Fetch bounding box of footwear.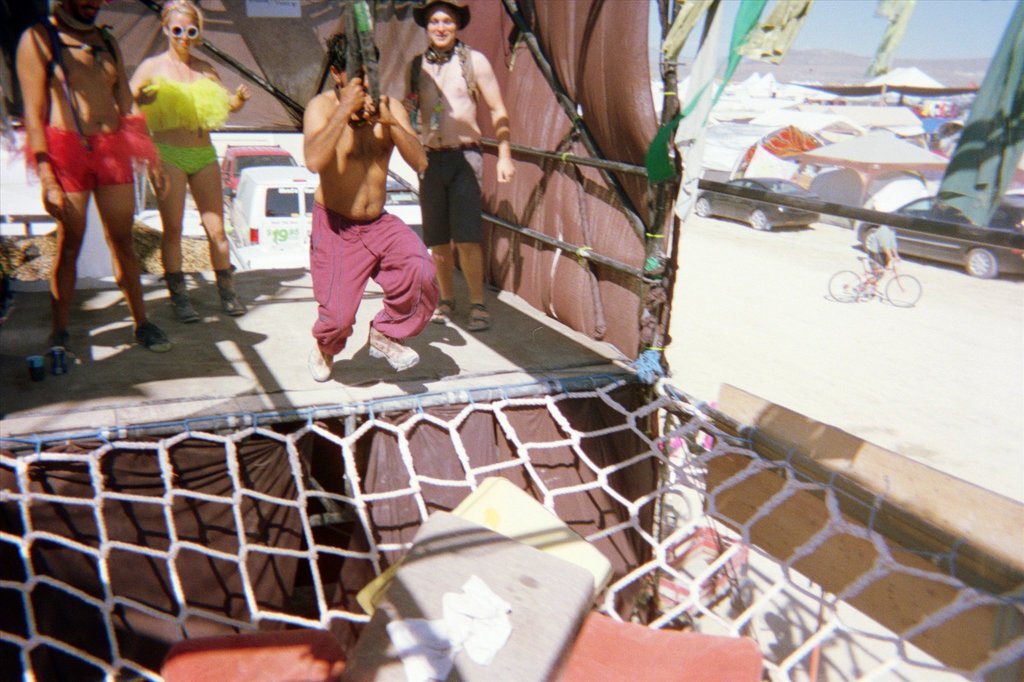
Bbox: l=46, t=327, r=79, b=377.
